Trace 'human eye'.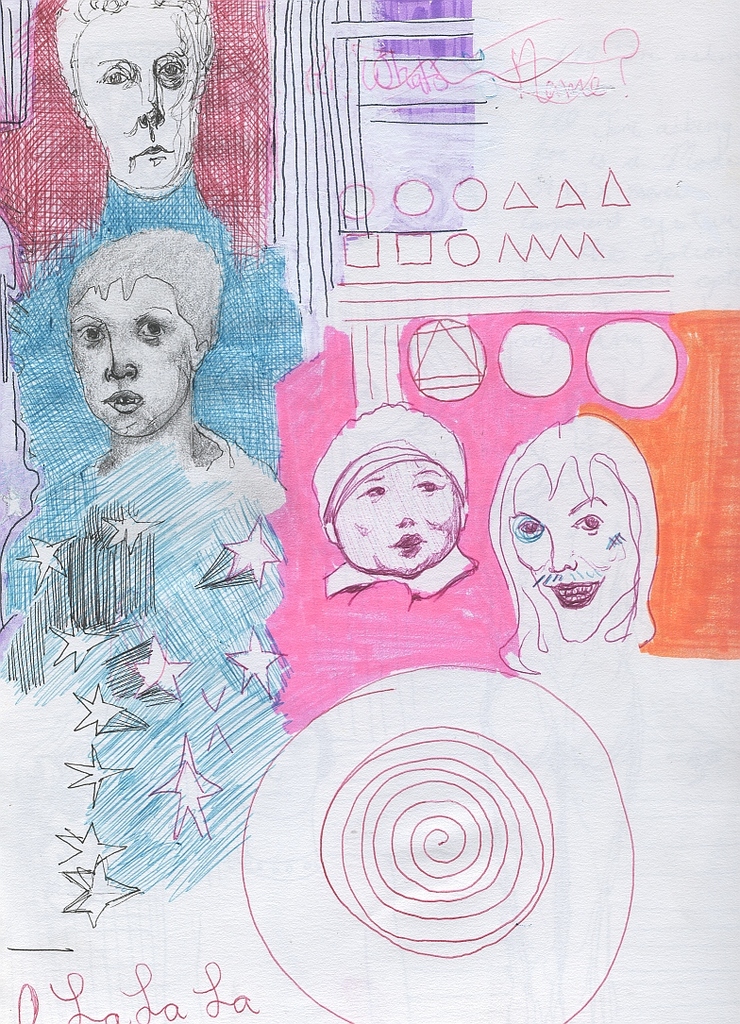
Traced to detection(134, 317, 175, 344).
